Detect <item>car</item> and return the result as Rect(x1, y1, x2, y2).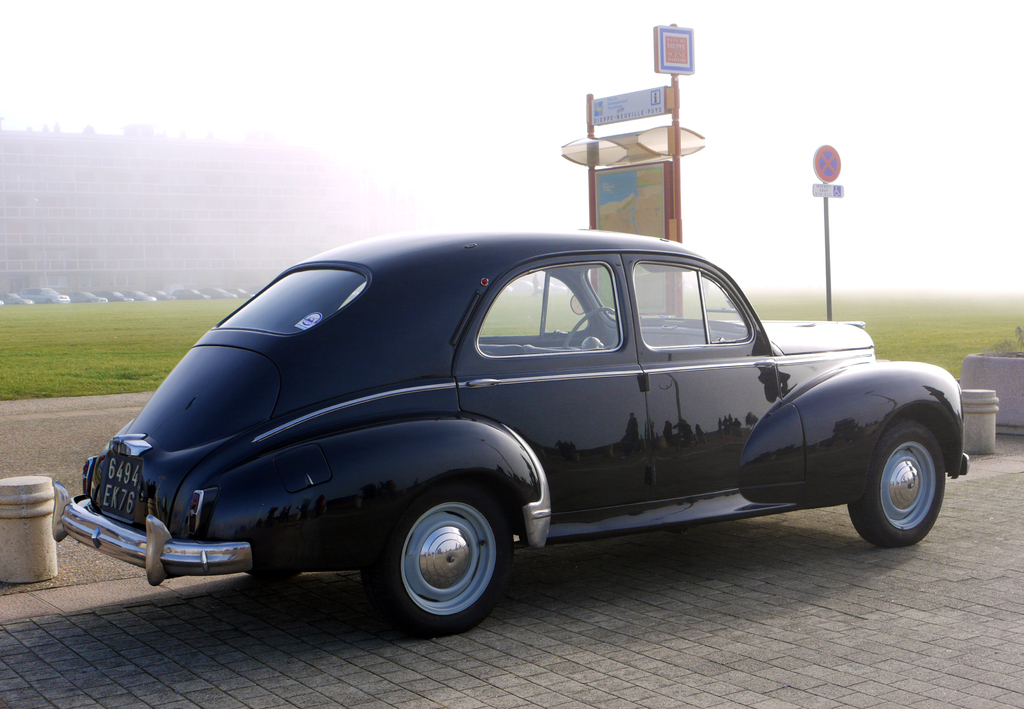
Rect(51, 227, 968, 637).
